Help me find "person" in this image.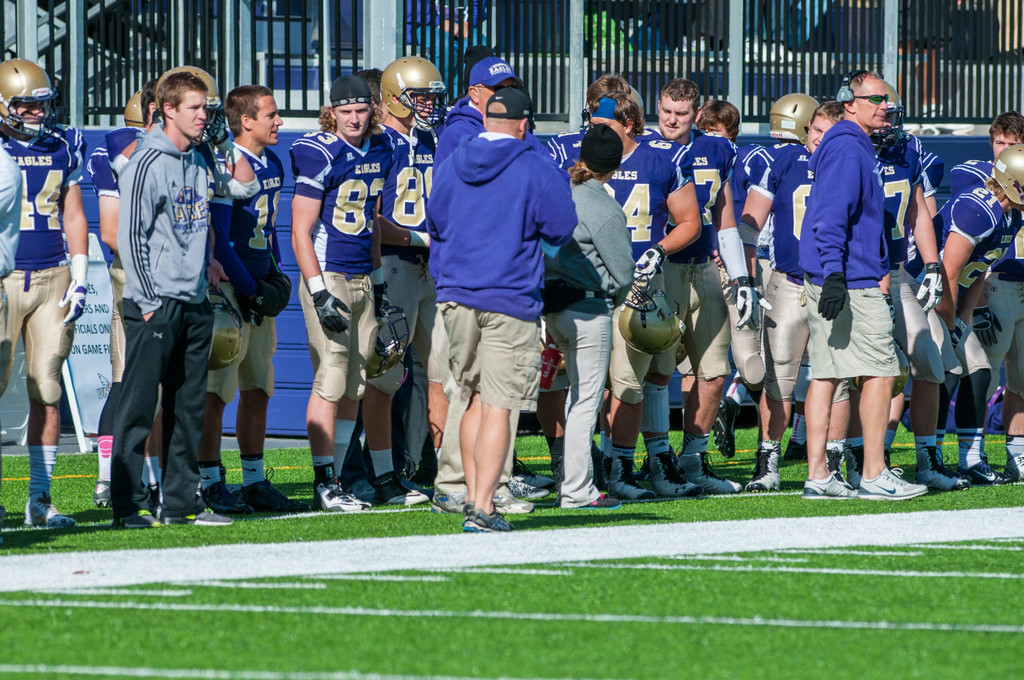
Found it: (x1=655, y1=81, x2=771, y2=498).
